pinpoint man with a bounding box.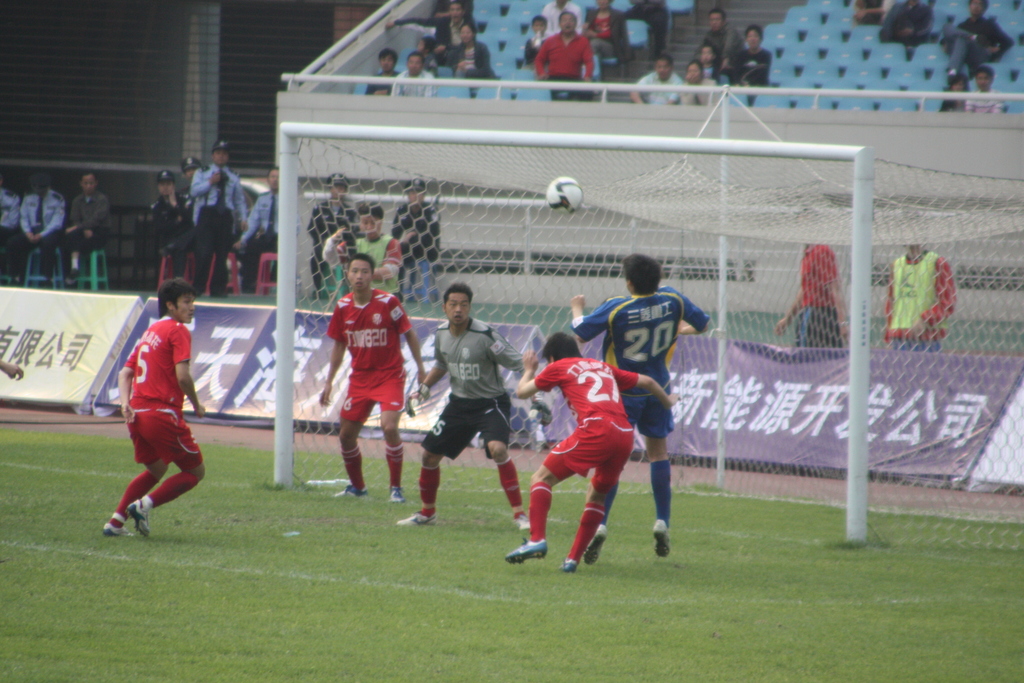
881,241,956,349.
